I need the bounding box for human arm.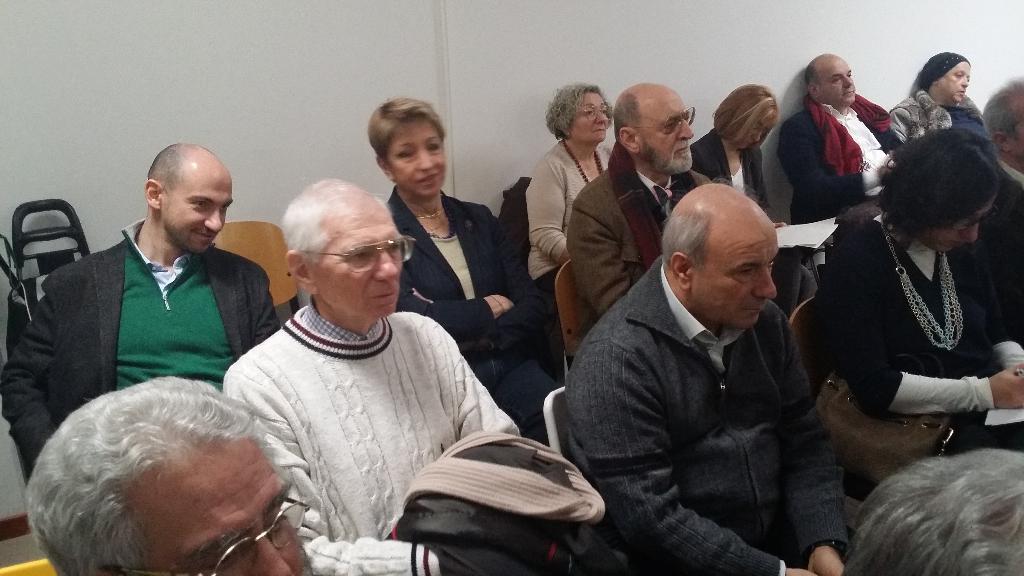
Here it is: bbox=[985, 256, 1021, 376].
